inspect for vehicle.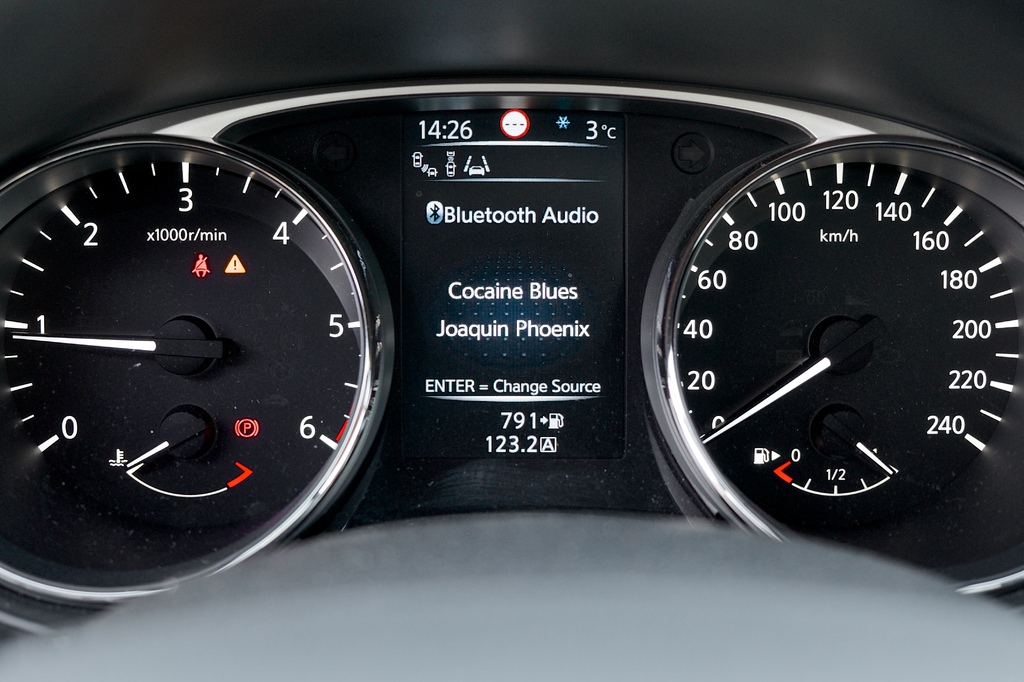
Inspection: BBox(0, 0, 1023, 681).
